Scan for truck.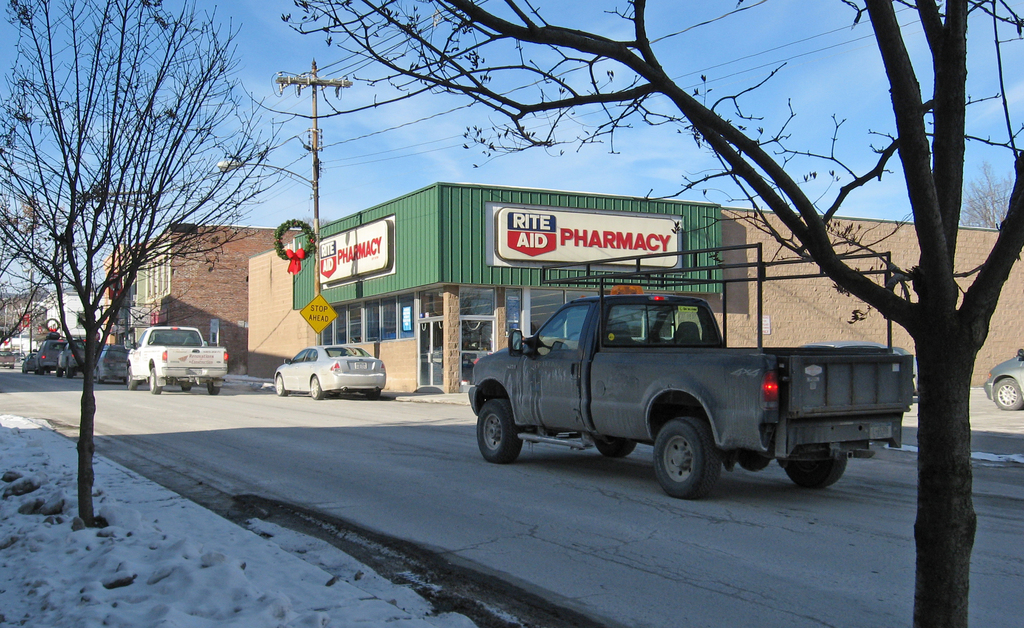
Scan result: 449 292 913 508.
